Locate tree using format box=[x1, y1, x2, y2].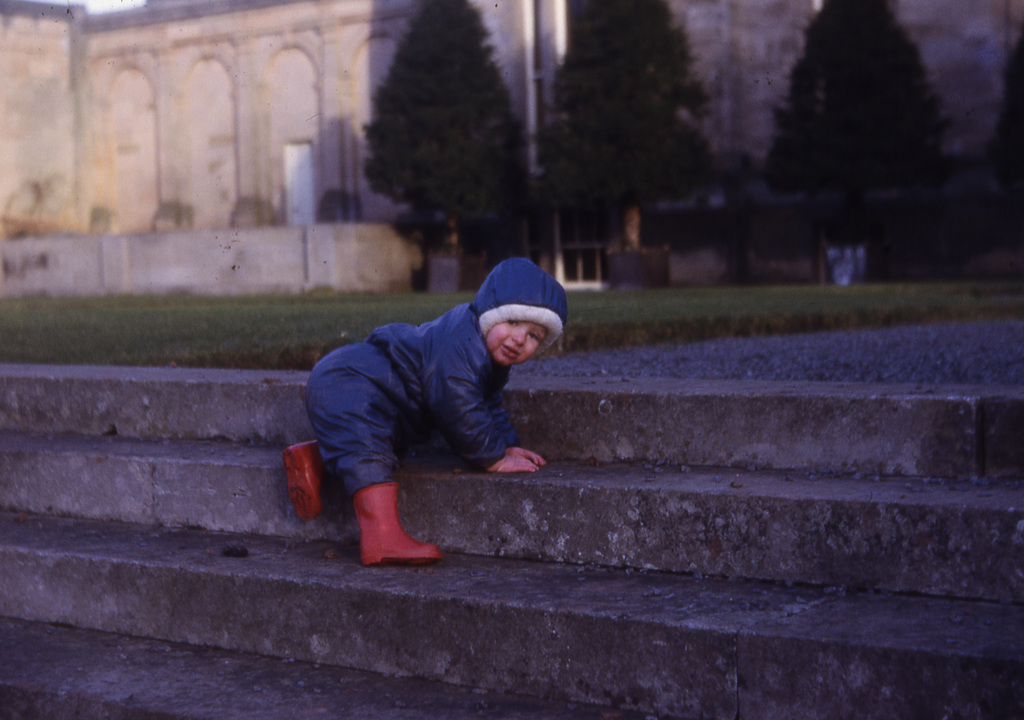
box=[536, 0, 714, 248].
